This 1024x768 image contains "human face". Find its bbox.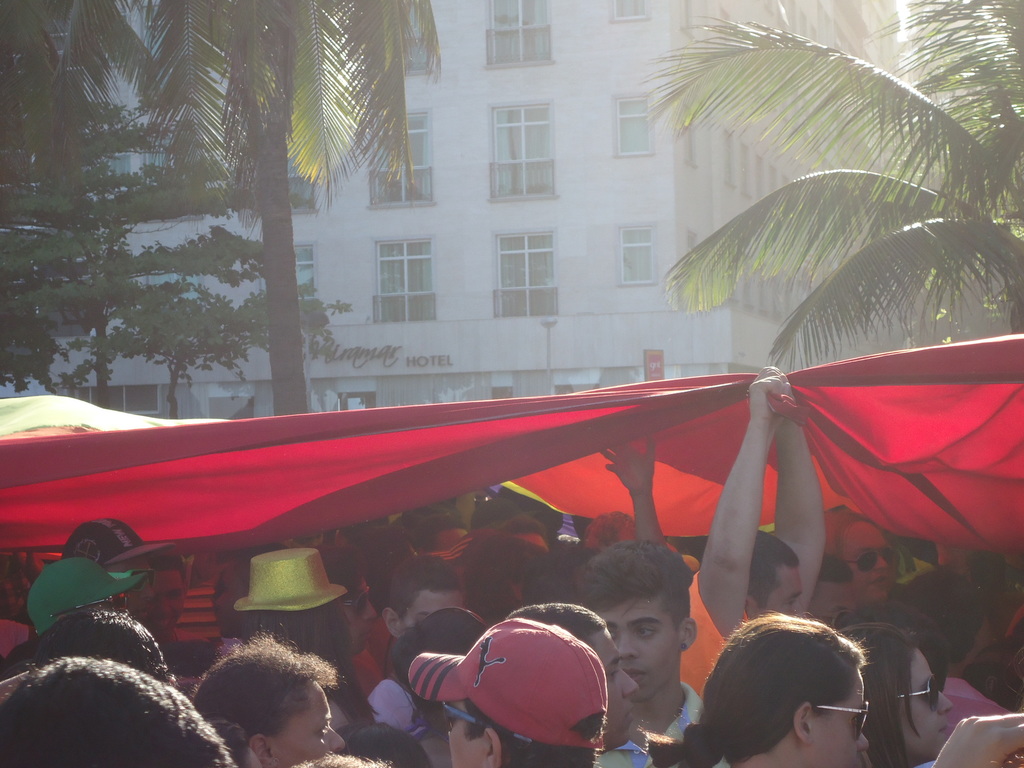
crop(267, 688, 346, 767).
